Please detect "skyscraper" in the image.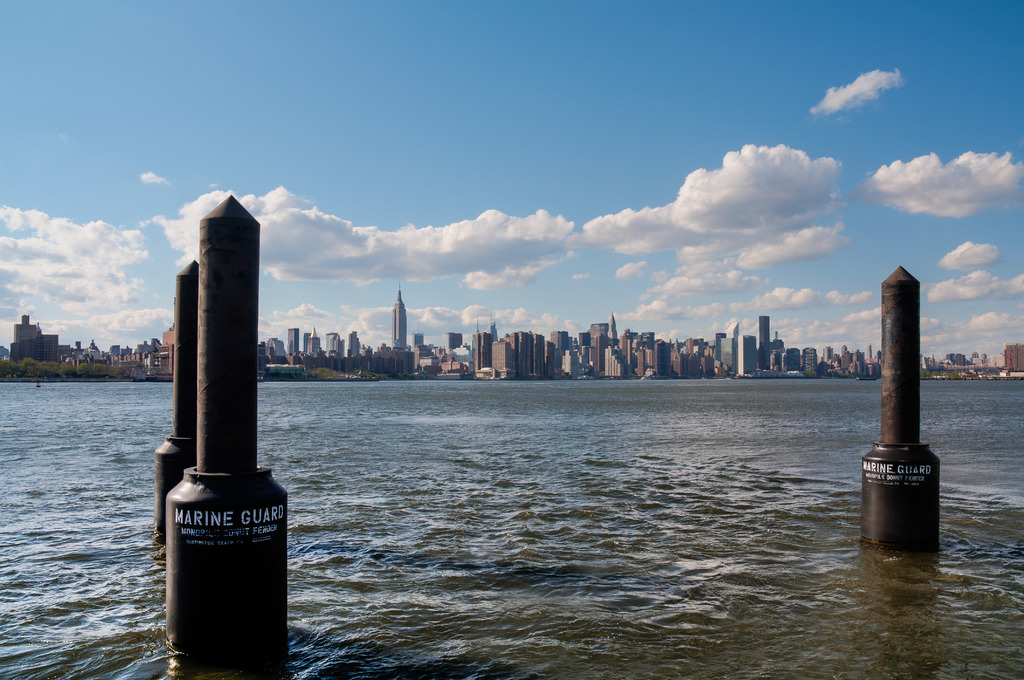
[328,335,335,349].
